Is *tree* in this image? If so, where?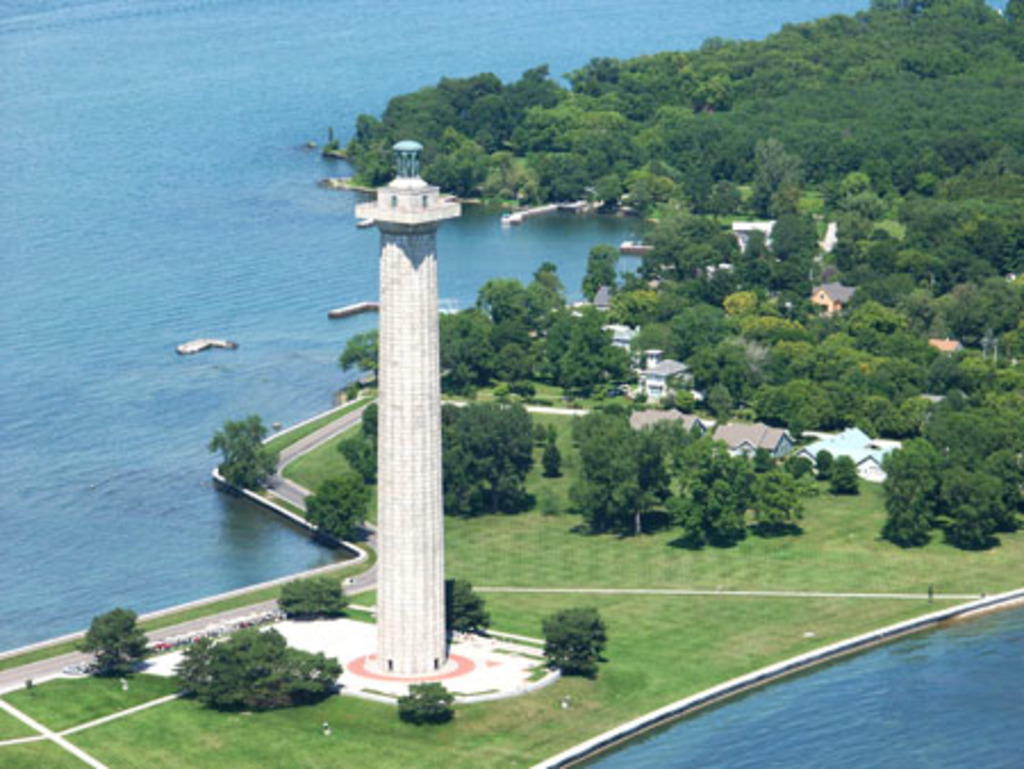
Yes, at detection(305, 471, 371, 544).
